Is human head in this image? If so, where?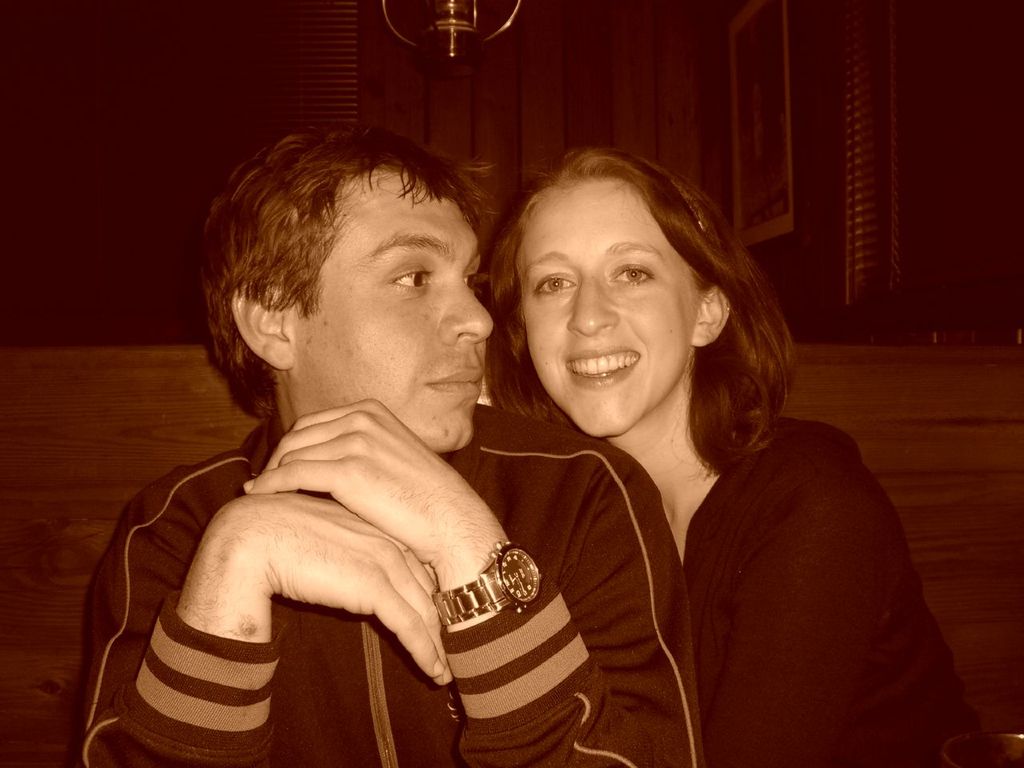
Yes, at (199,125,497,461).
